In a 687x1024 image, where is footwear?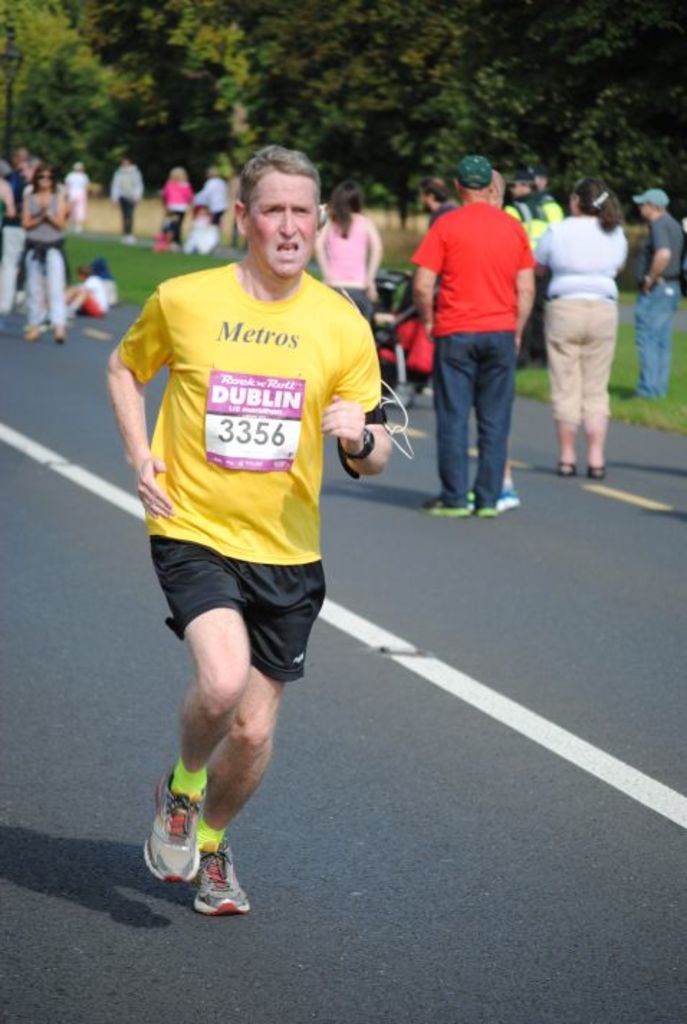
184,815,264,920.
